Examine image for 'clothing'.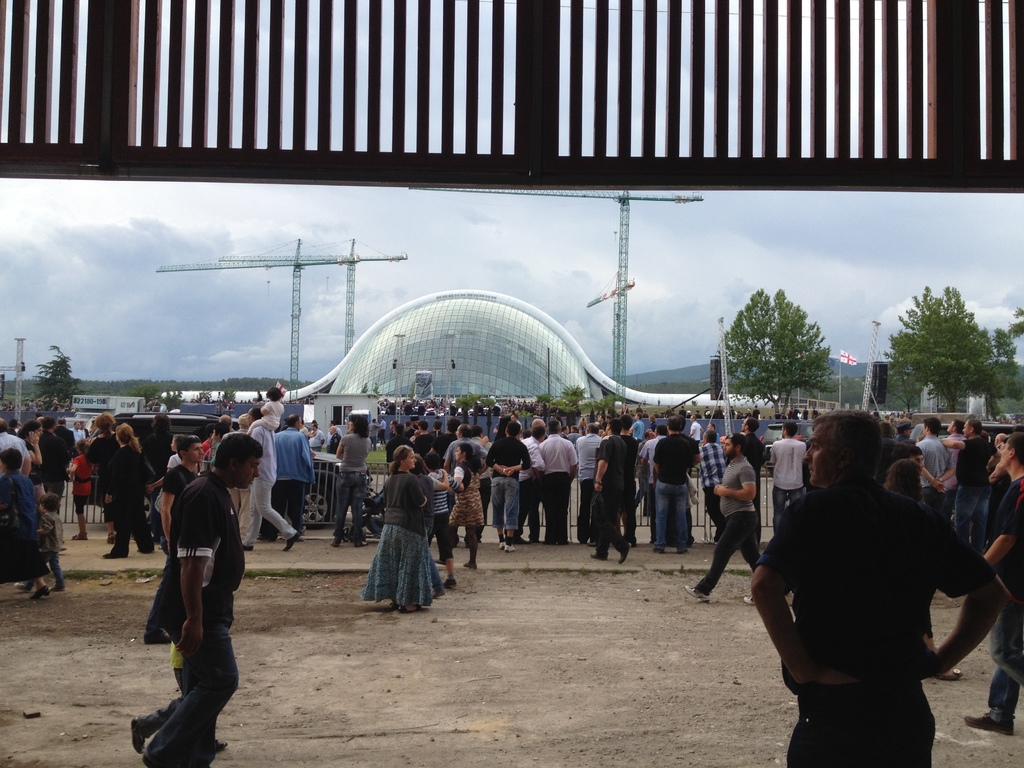
Examination result: detection(67, 455, 99, 515).
